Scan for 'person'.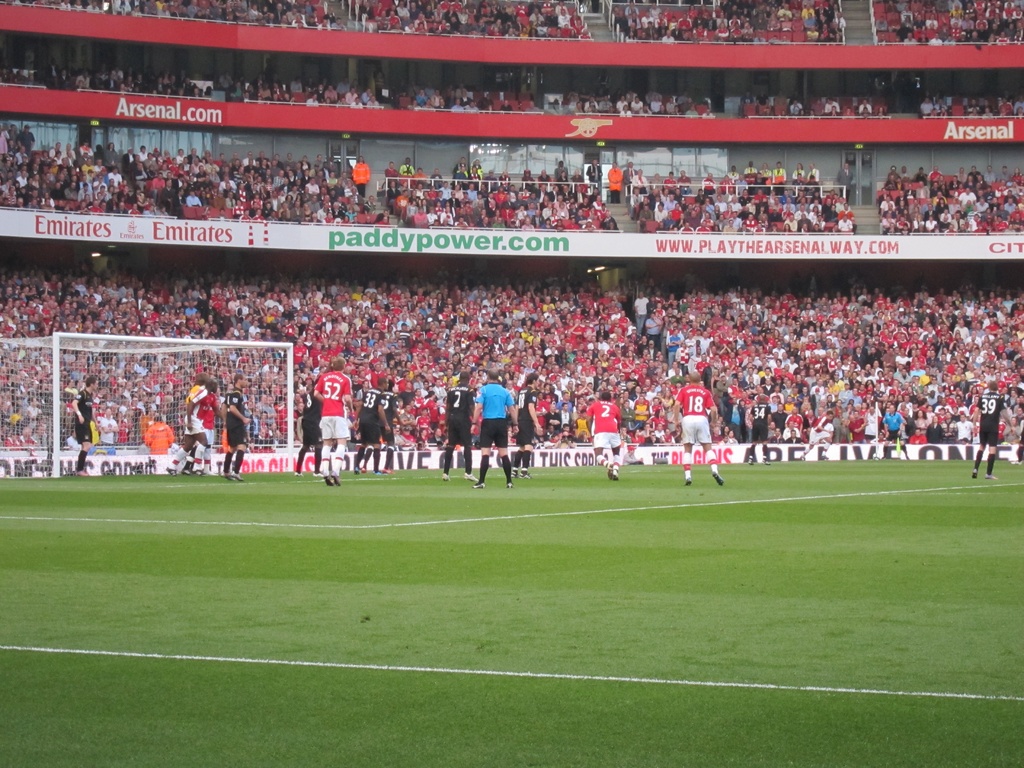
Scan result: <box>312,364,366,488</box>.
